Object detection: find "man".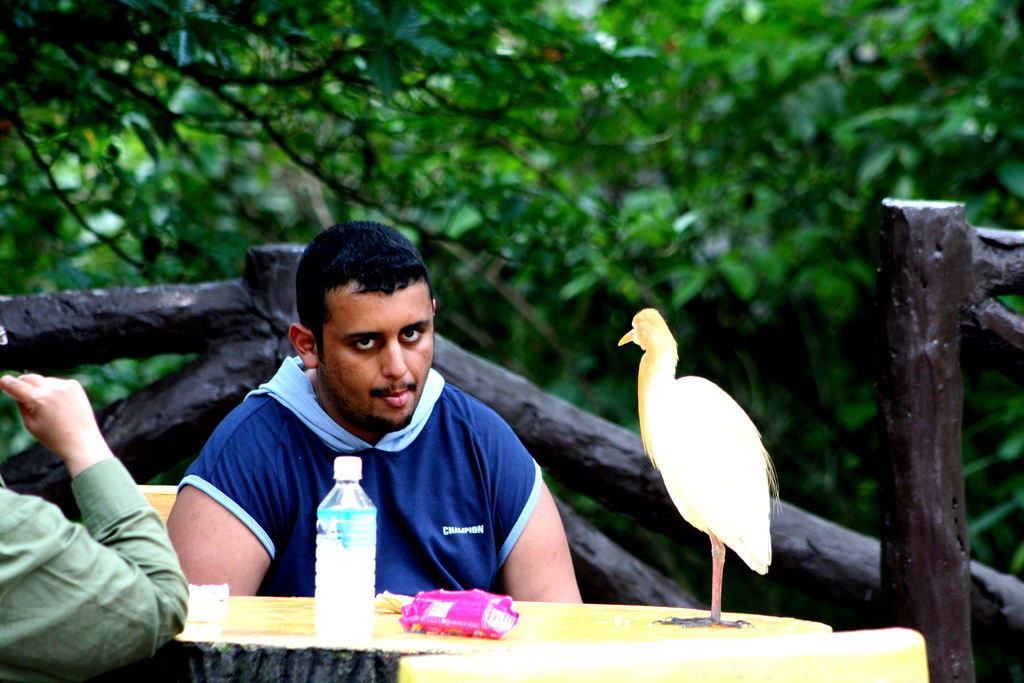
l=0, t=322, r=186, b=682.
